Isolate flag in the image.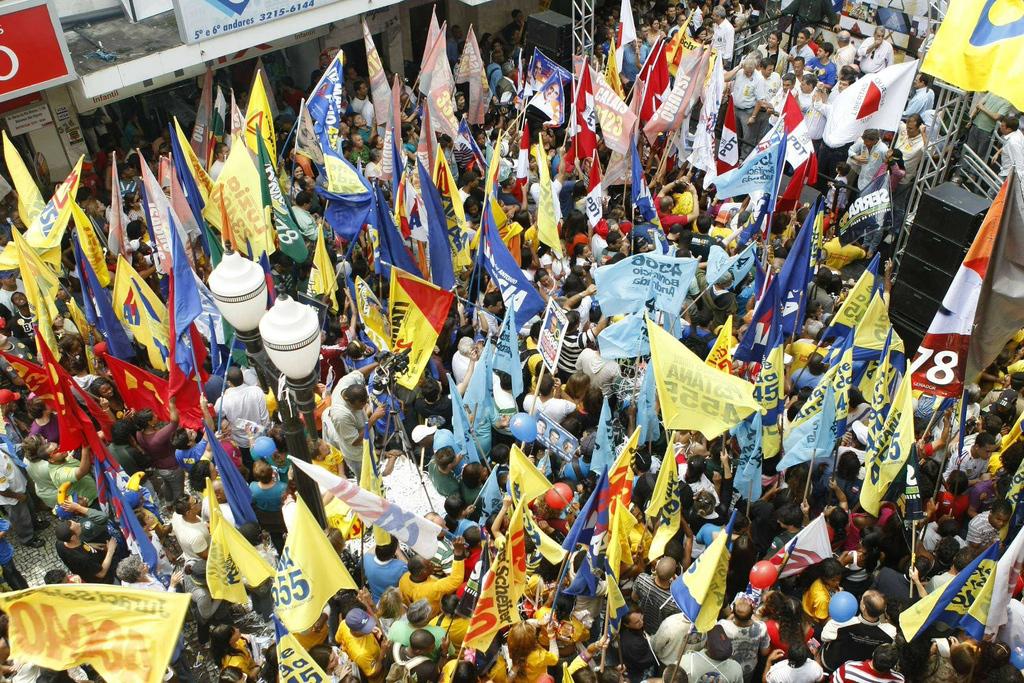
Isolated region: {"x1": 101, "y1": 154, "x2": 132, "y2": 267}.
